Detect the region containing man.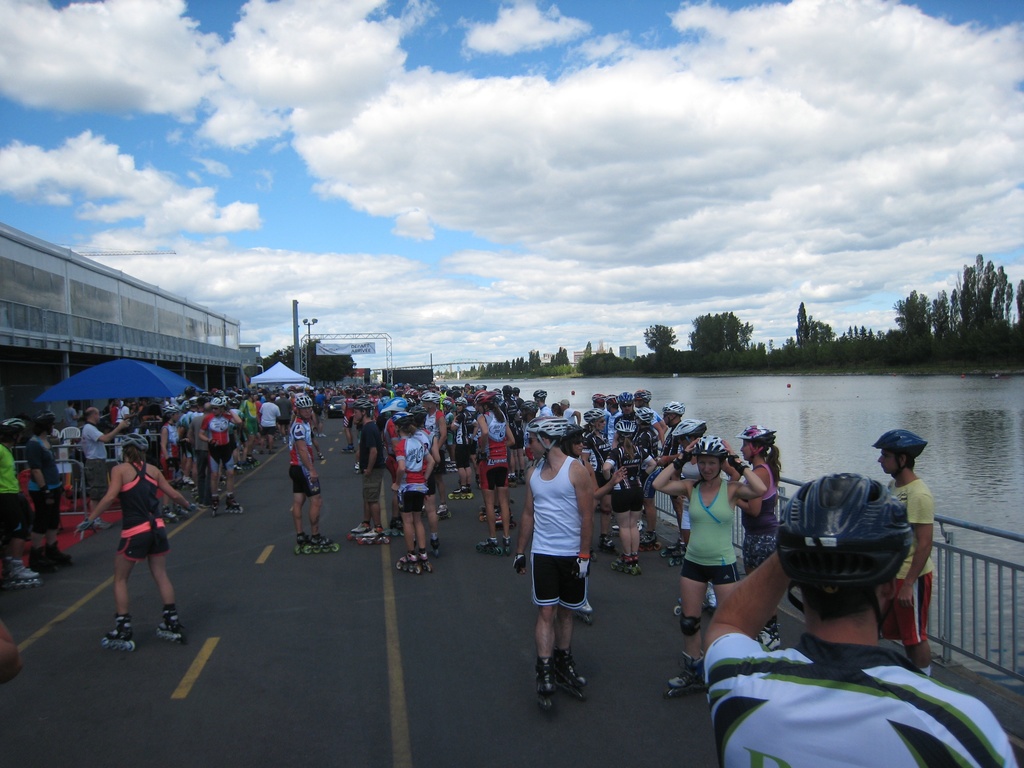
[611,390,665,458].
